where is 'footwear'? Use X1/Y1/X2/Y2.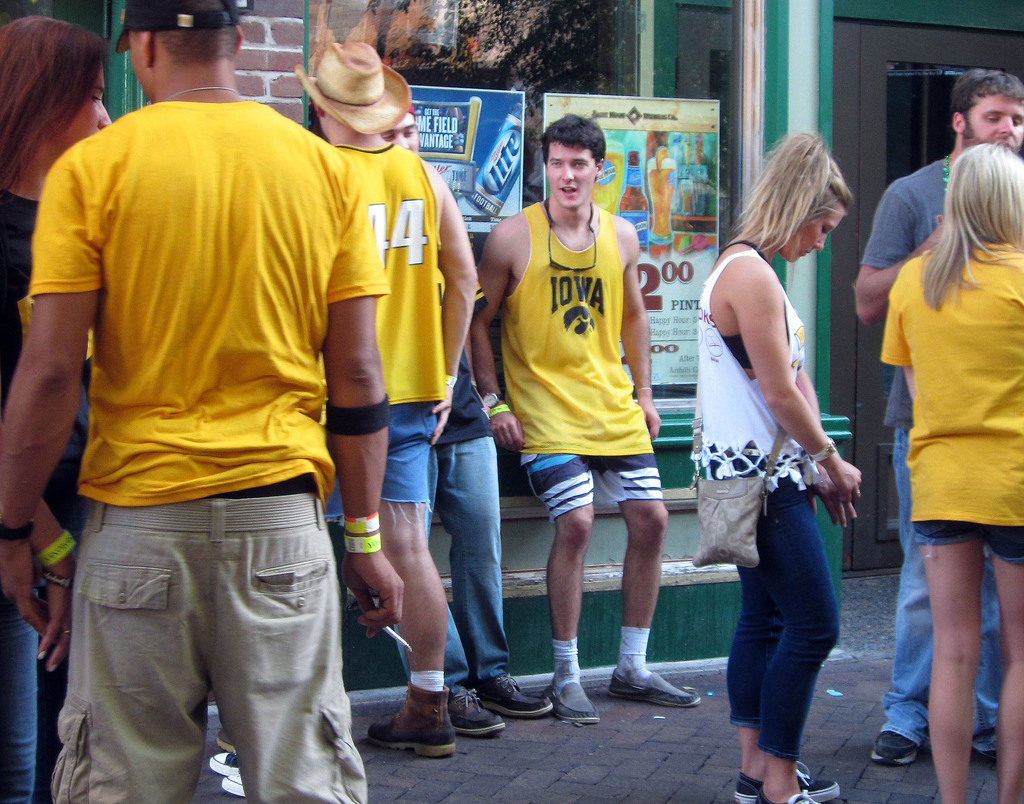
872/727/919/766.
